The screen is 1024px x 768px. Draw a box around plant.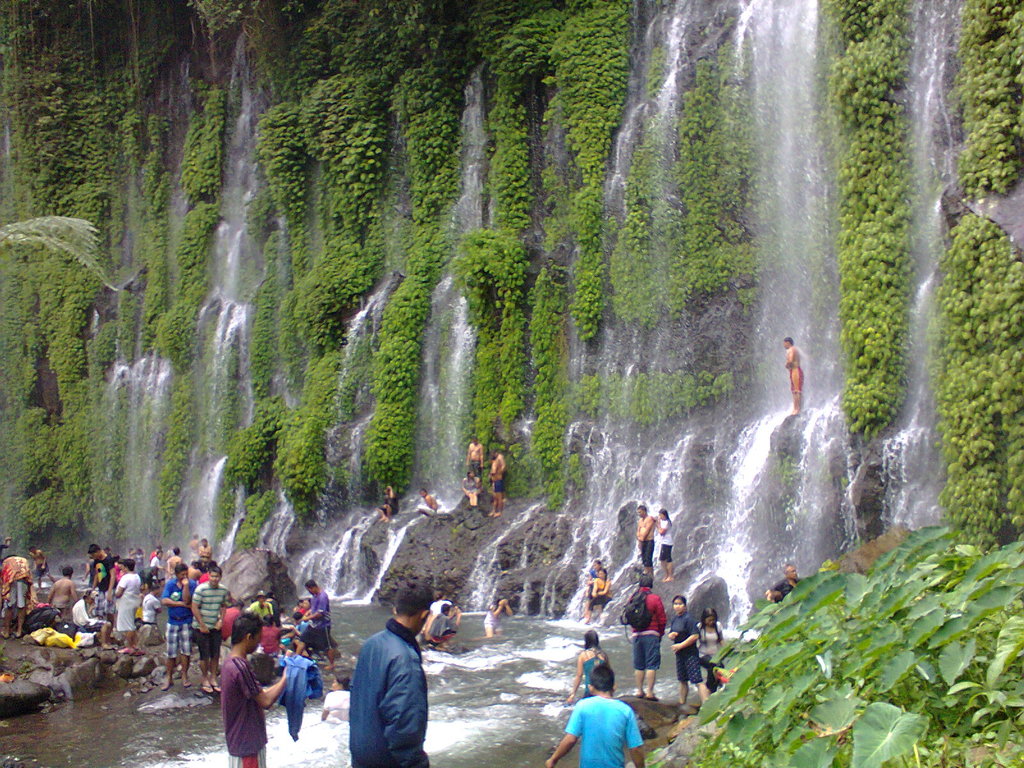
Rect(525, 265, 564, 503).
